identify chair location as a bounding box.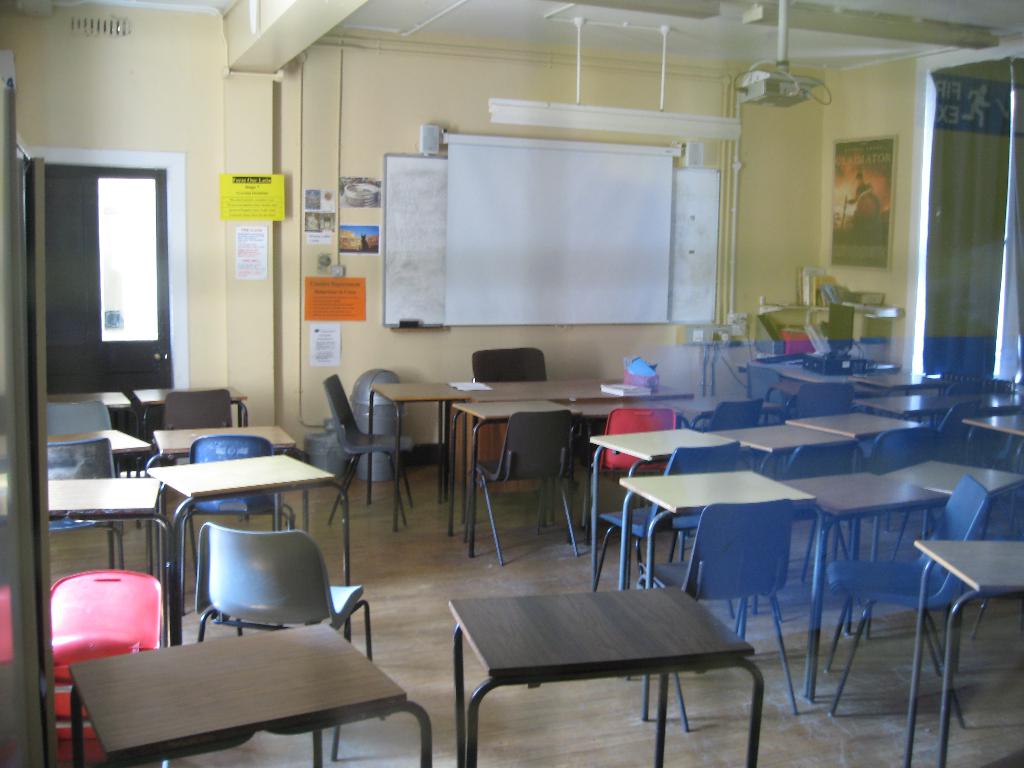
{"x1": 472, "y1": 409, "x2": 585, "y2": 569}.
